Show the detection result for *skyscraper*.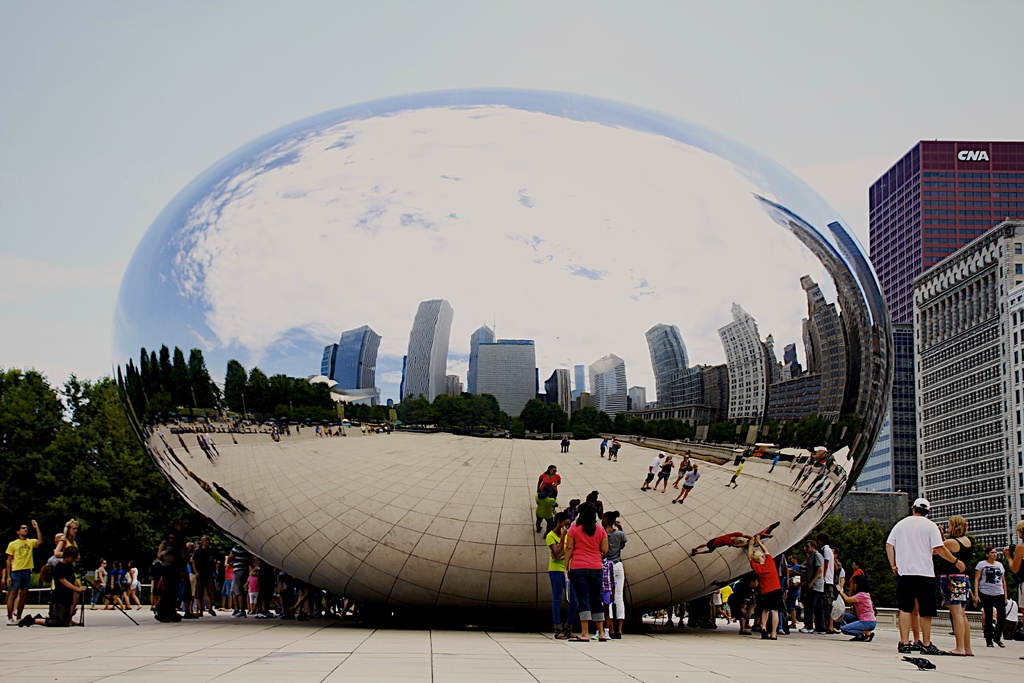
(x1=397, y1=297, x2=453, y2=410).
